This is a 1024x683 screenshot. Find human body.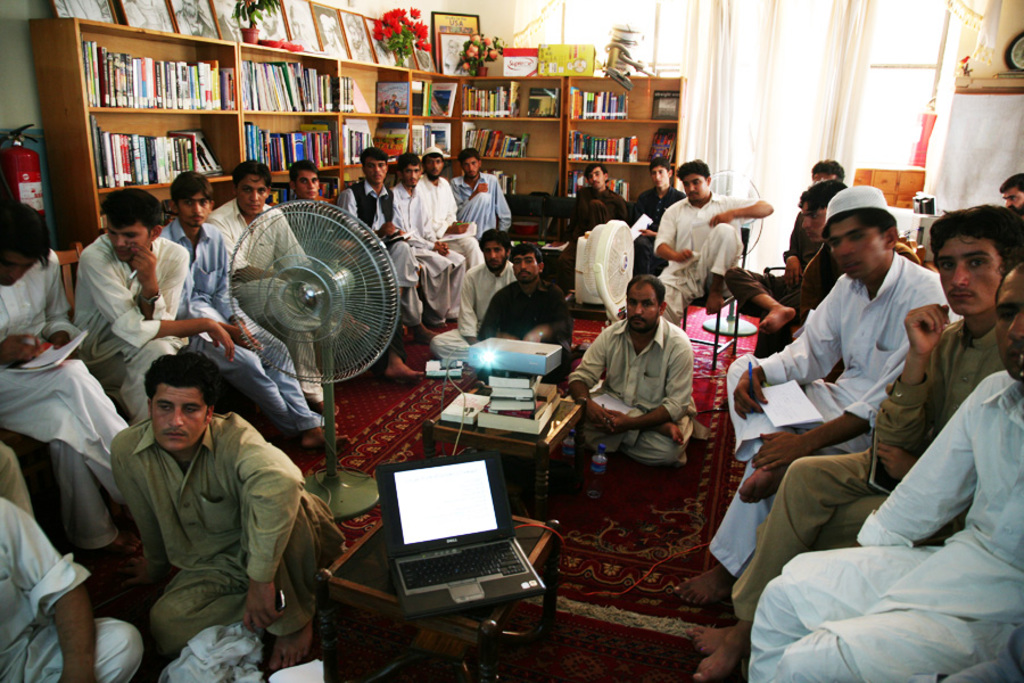
Bounding box: <region>217, 201, 322, 353</region>.
